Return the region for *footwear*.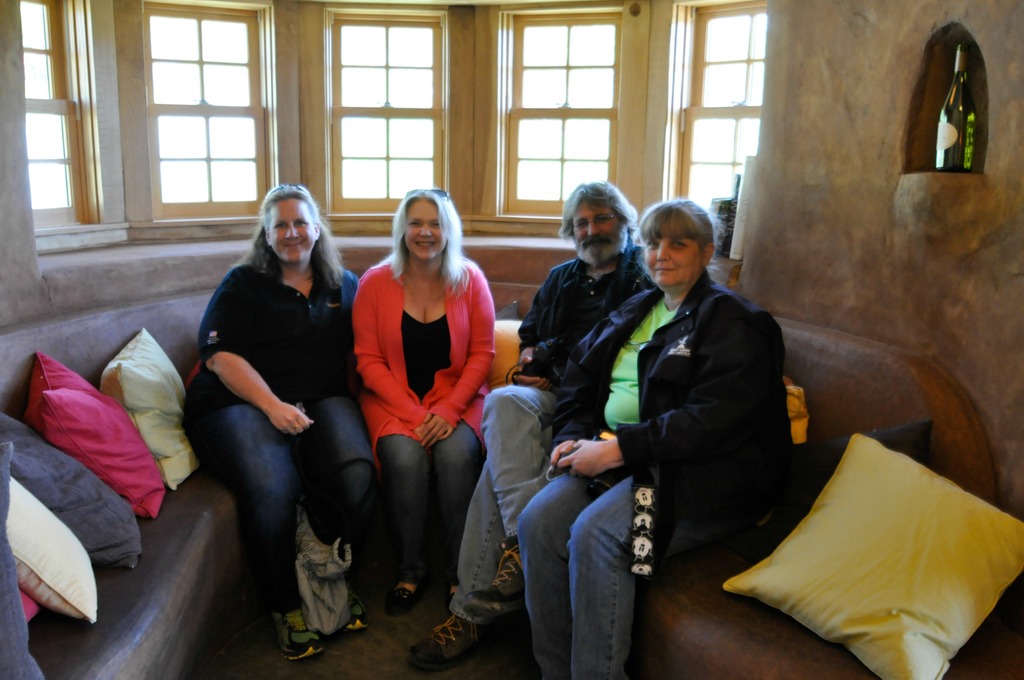
Rect(344, 594, 370, 630).
